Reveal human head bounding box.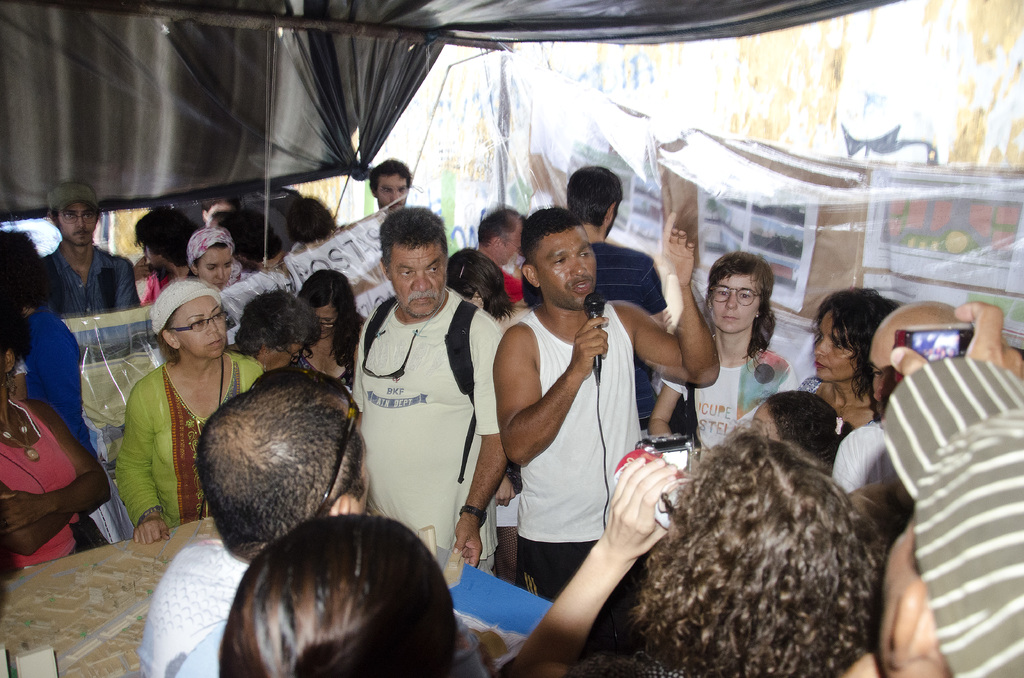
Revealed: <bbox>518, 207, 599, 314</bbox>.
